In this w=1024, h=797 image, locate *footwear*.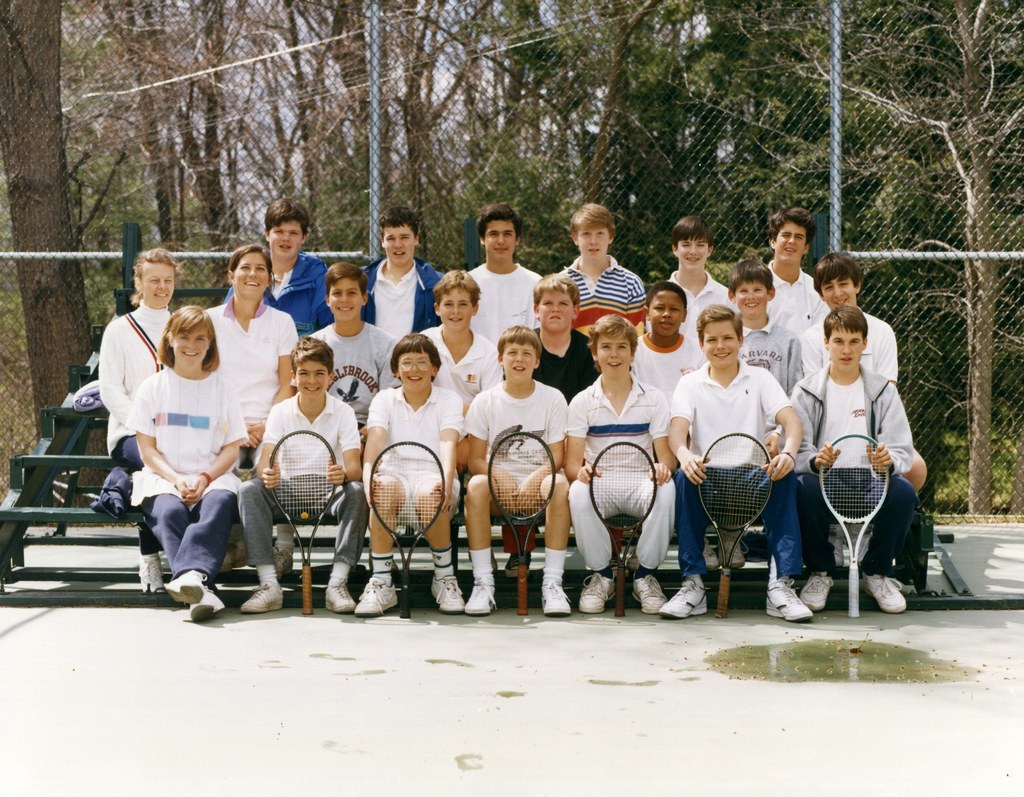
Bounding box: 580,571,613,616.
